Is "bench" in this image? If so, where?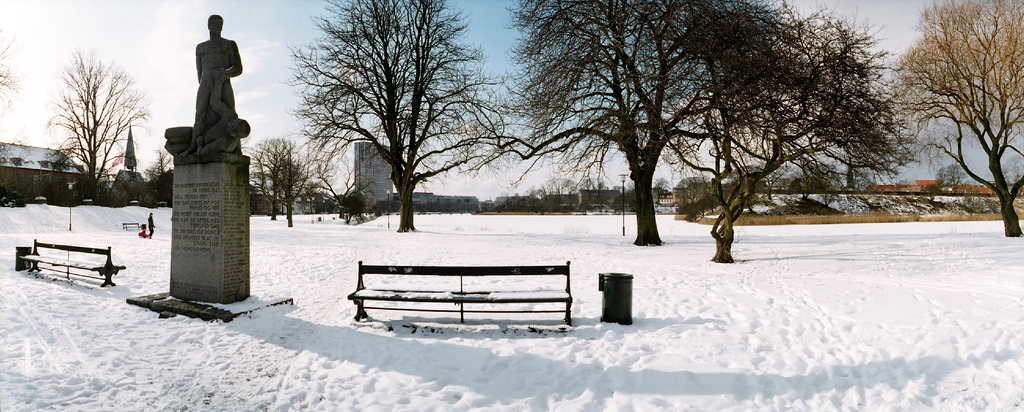
Yes, at 20, 248, 123, 285.
